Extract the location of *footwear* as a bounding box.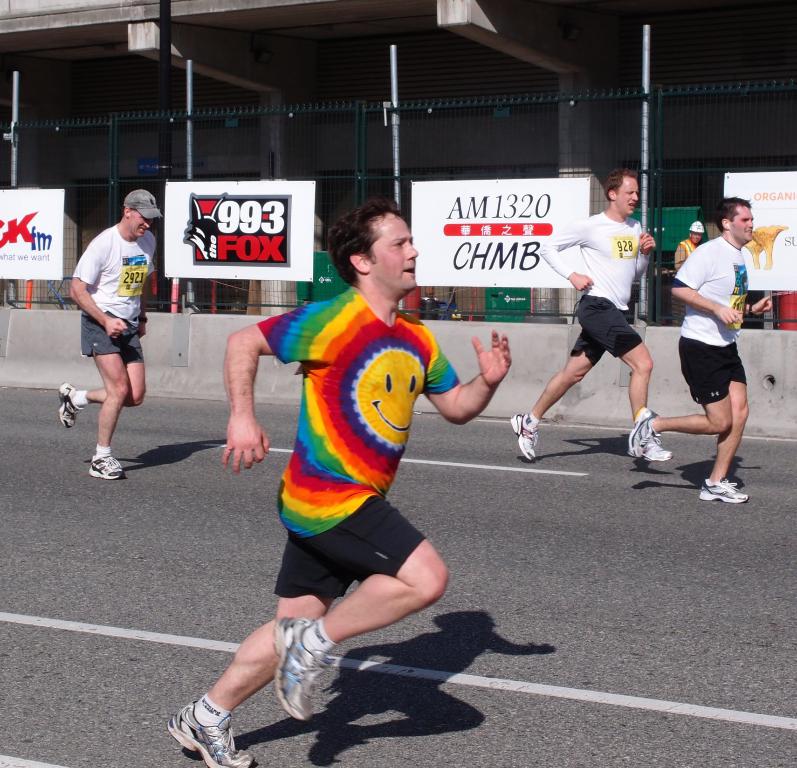
{"x1": 261, "y1": 636, "x2": 339, "y2": 737}.
